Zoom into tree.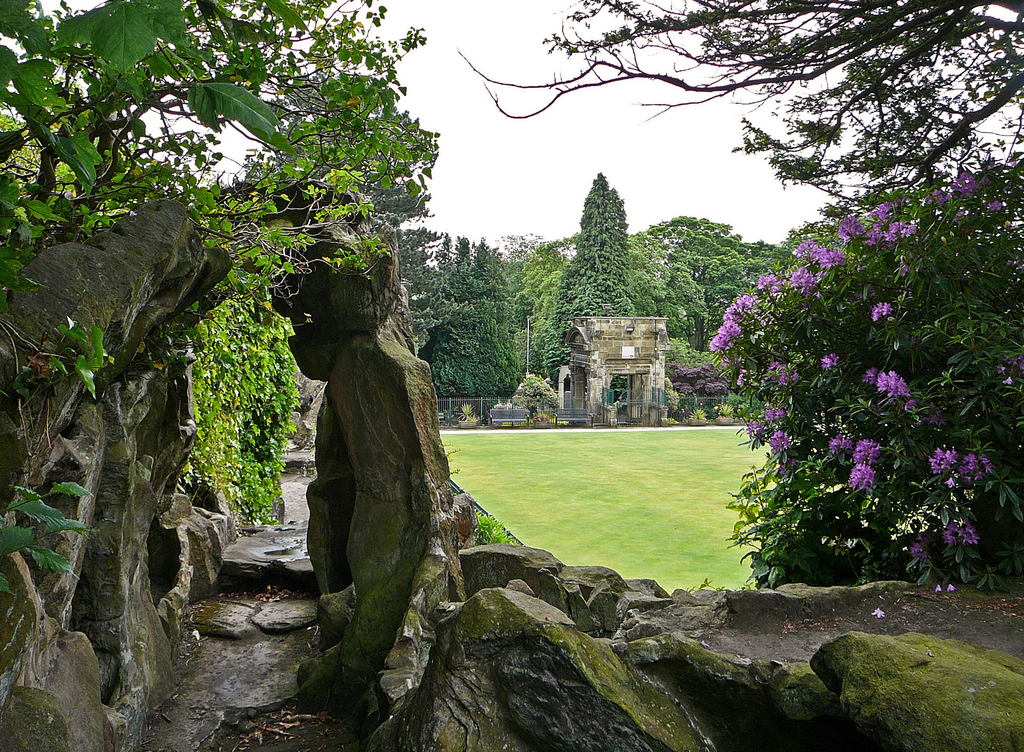
Zoom target: [503,234,574,365].
